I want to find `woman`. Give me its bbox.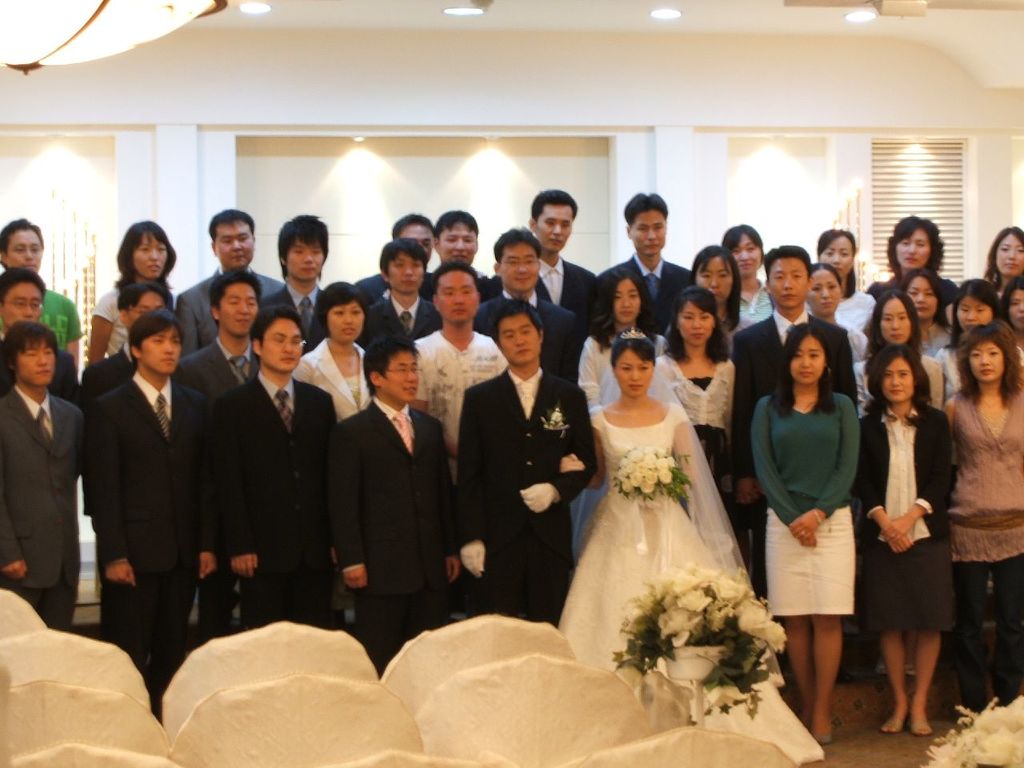
bbox=[933, 275, 1023, 478].
